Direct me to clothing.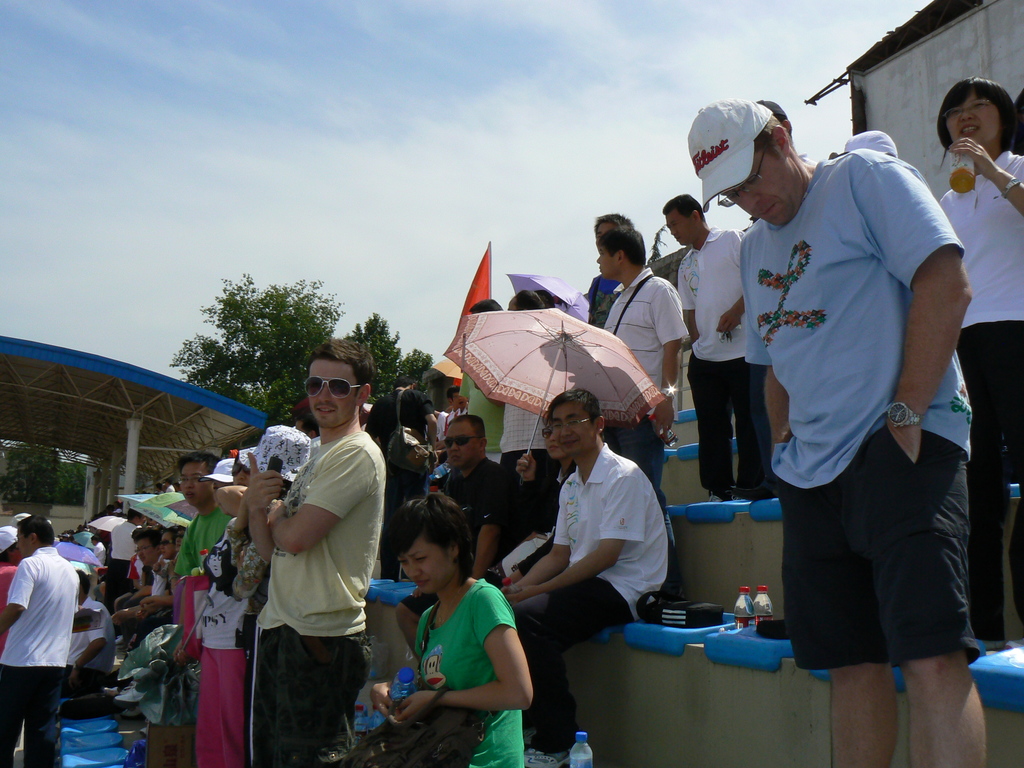
Direction: (0, 561, 17, 632).
